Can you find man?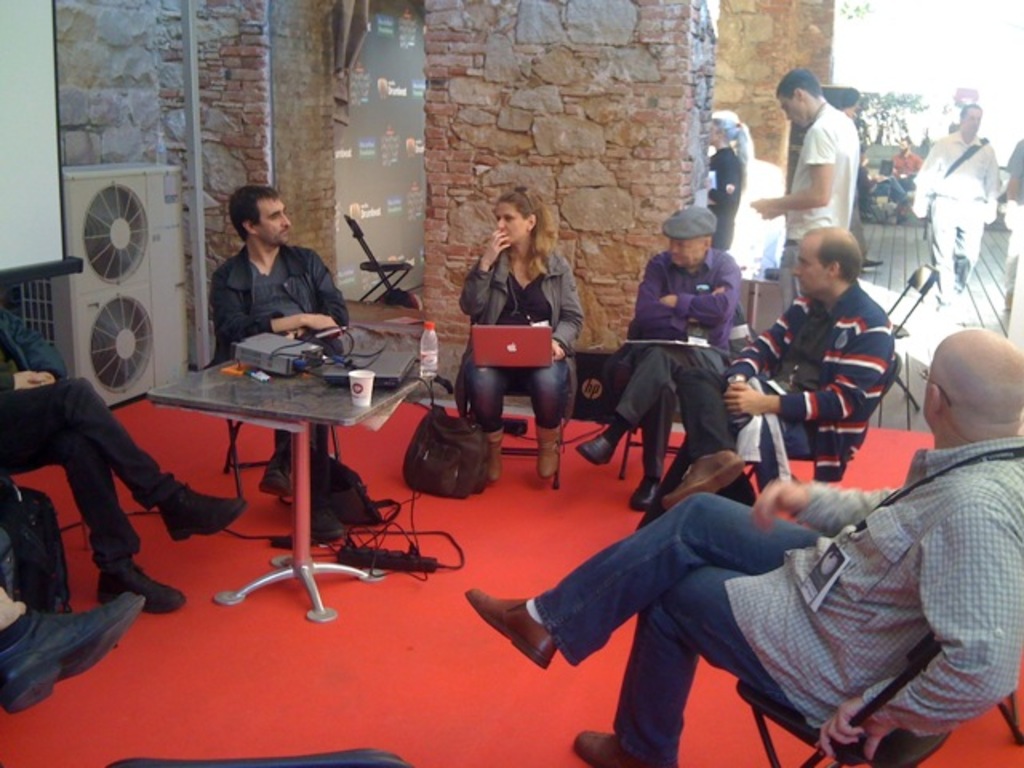
Yes, bounding box: rect(574, 205, 741, 515).
